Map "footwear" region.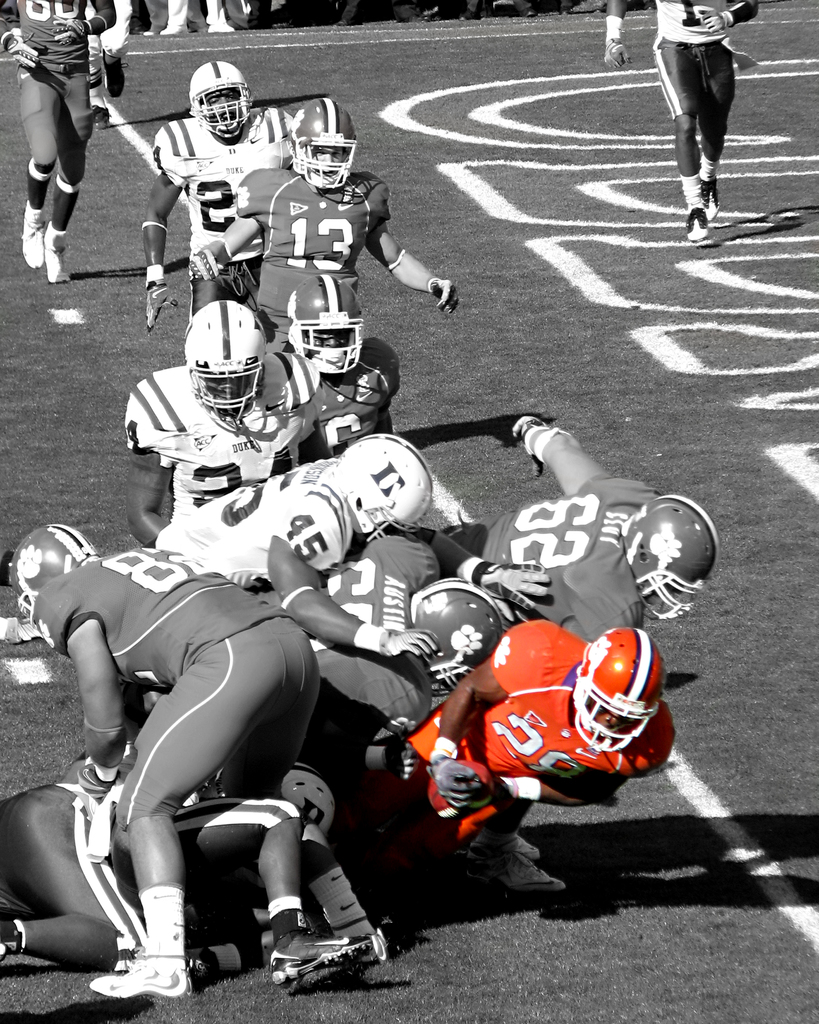
Mapped to Rect(242, 908, 378, 982).
